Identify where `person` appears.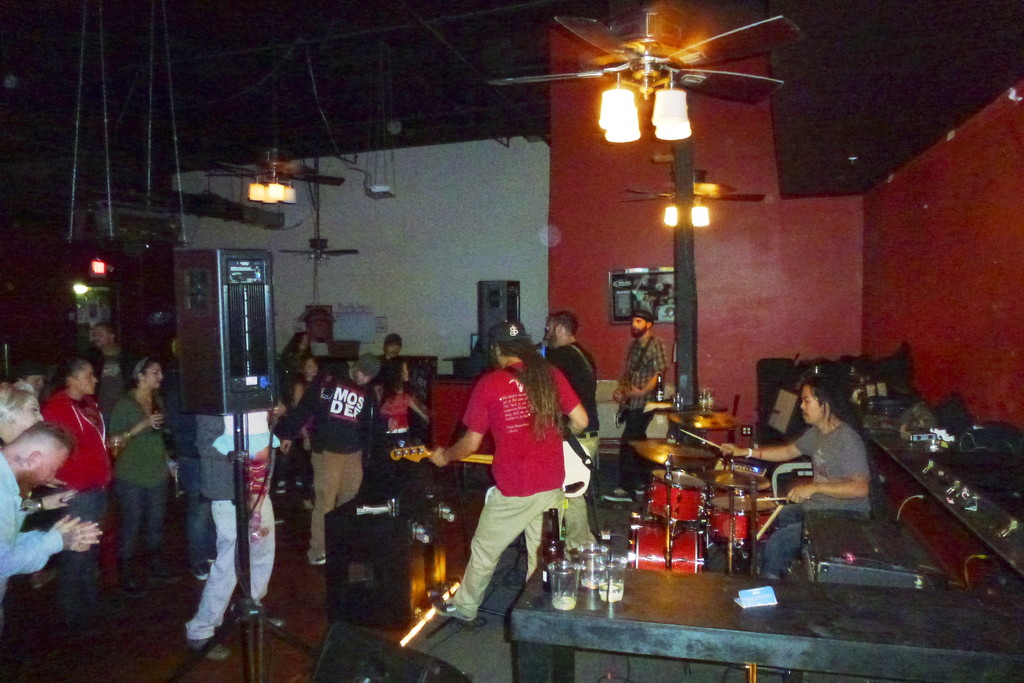
Appears at {"x1": 275, "y1": 347, "x2": 373, "y2": 566}.
